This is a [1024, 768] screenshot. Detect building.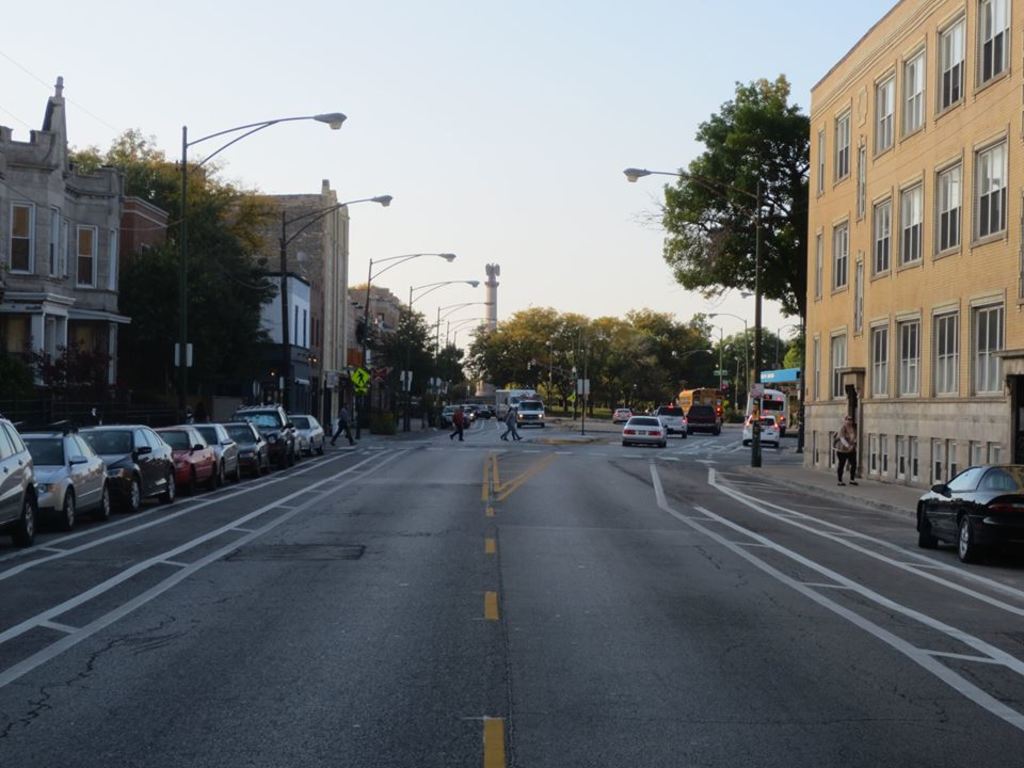
x1=802, y1=0, x2=1023, y2=489.
